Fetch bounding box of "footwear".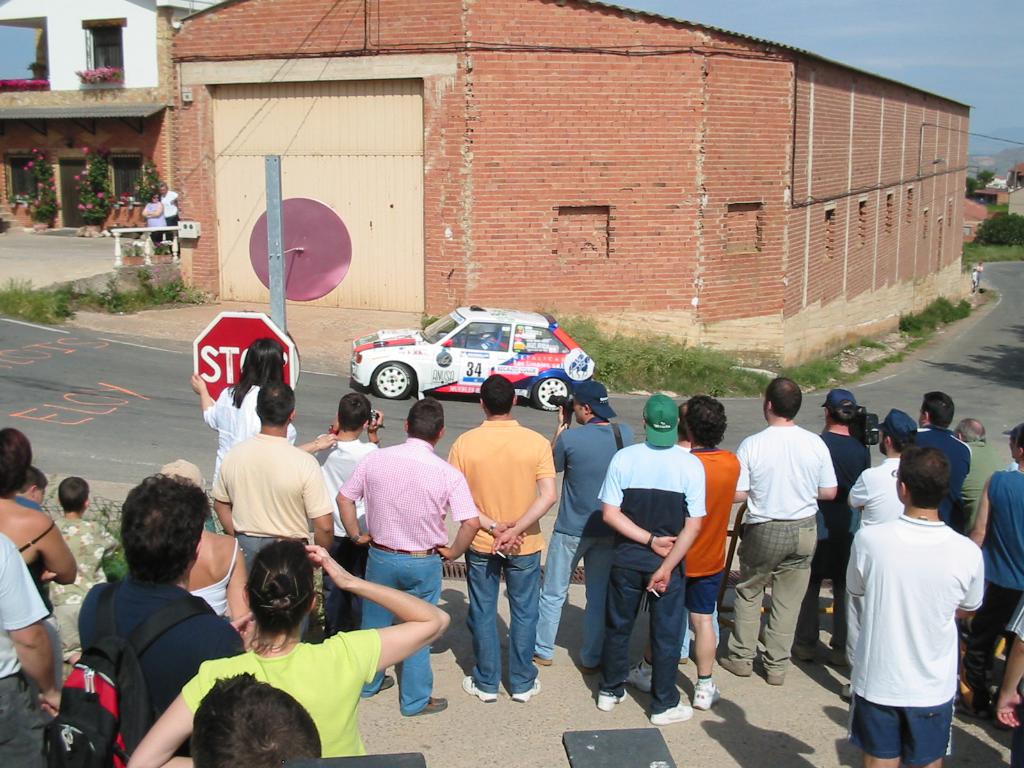
Bbox: (718,655,751,682).
